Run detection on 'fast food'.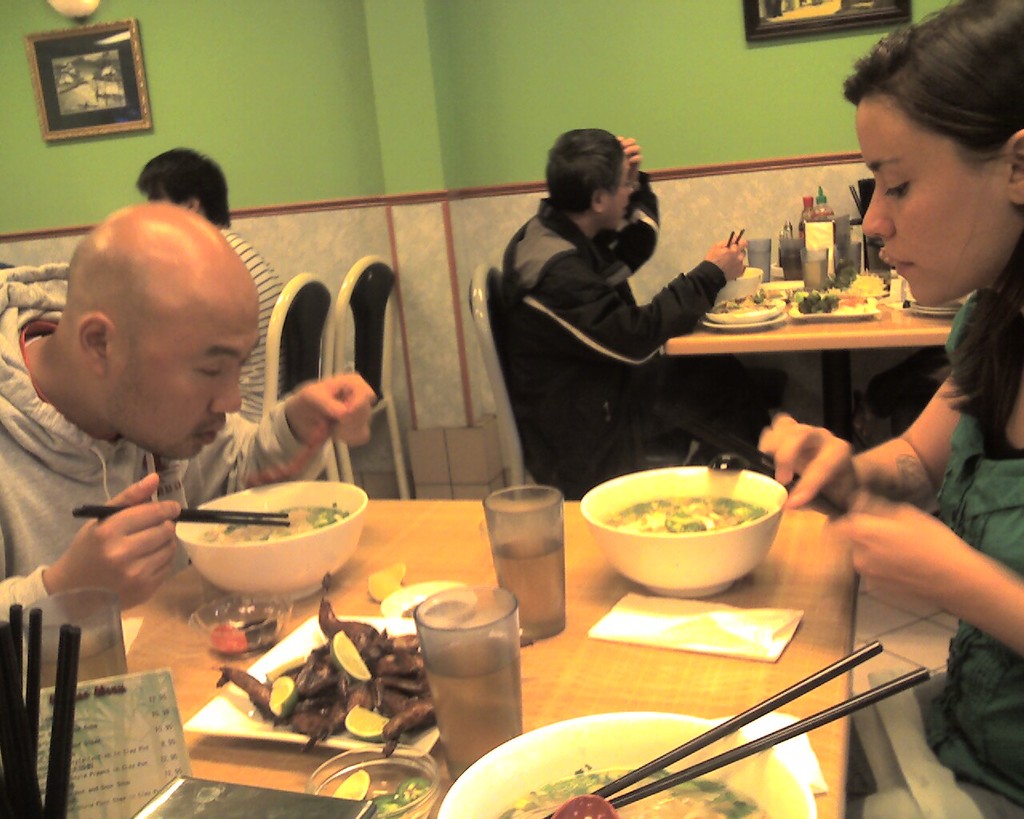
Result: [x1=594, y1=485, x2=778, y2=532].
